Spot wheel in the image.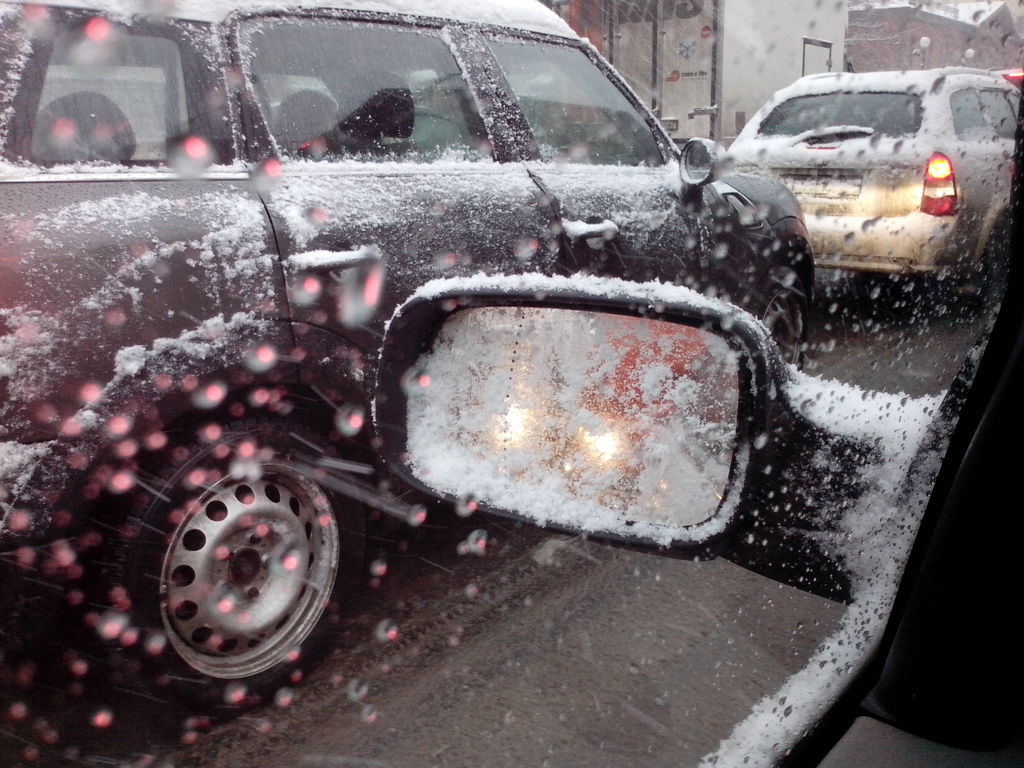
wheel found at 744 278 804 367.
